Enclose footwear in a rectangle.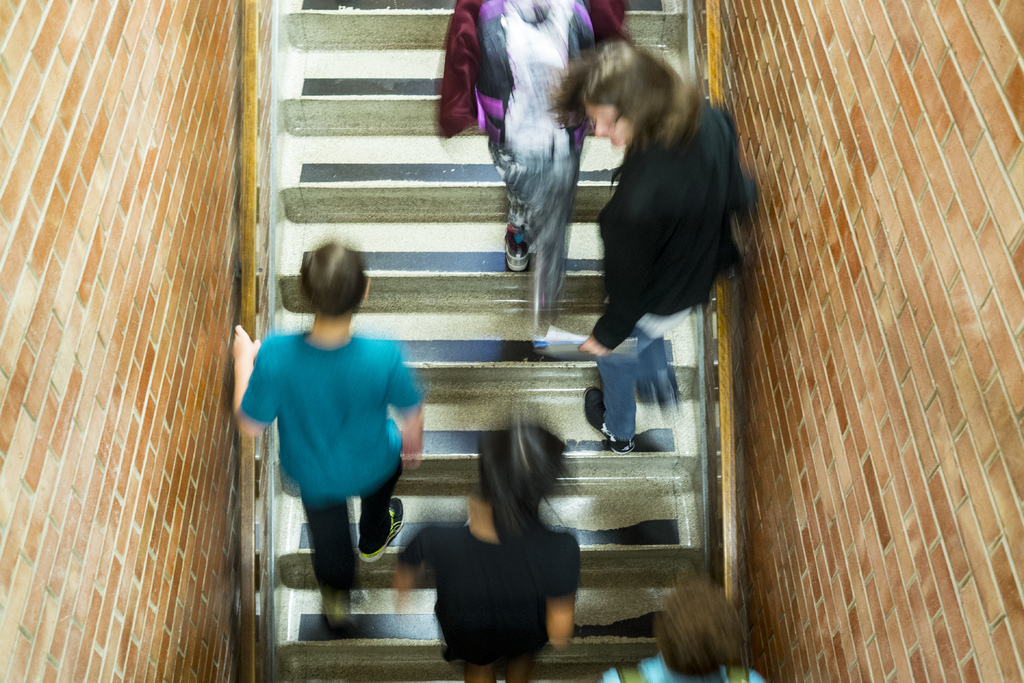
577:383:644:452.
